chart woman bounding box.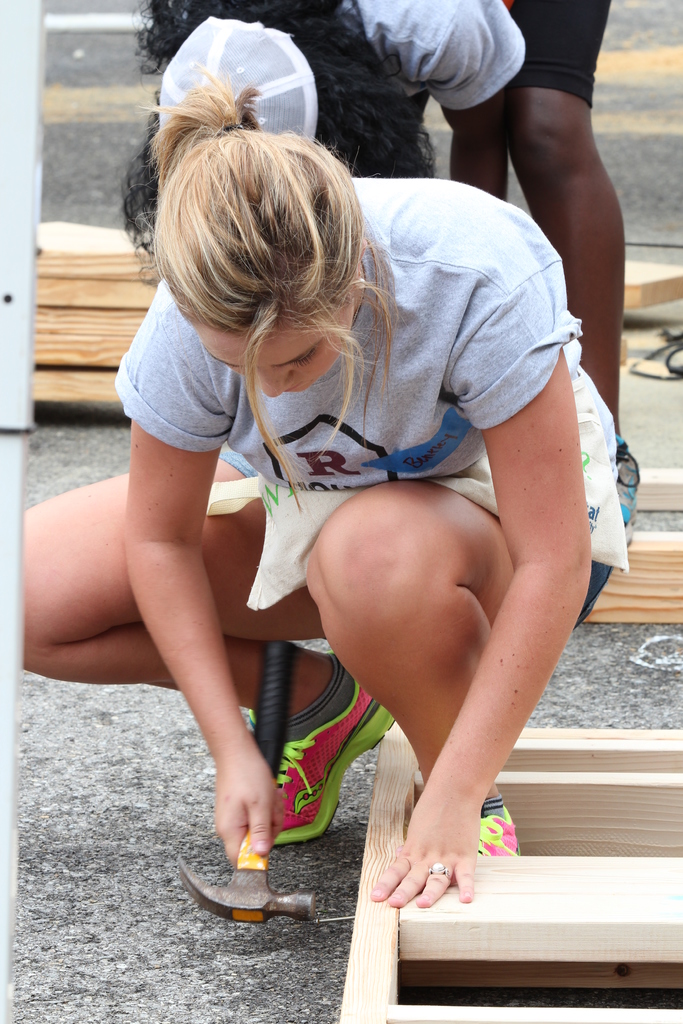
Charted: (left=0, top=63, right=645, bottom=909).
